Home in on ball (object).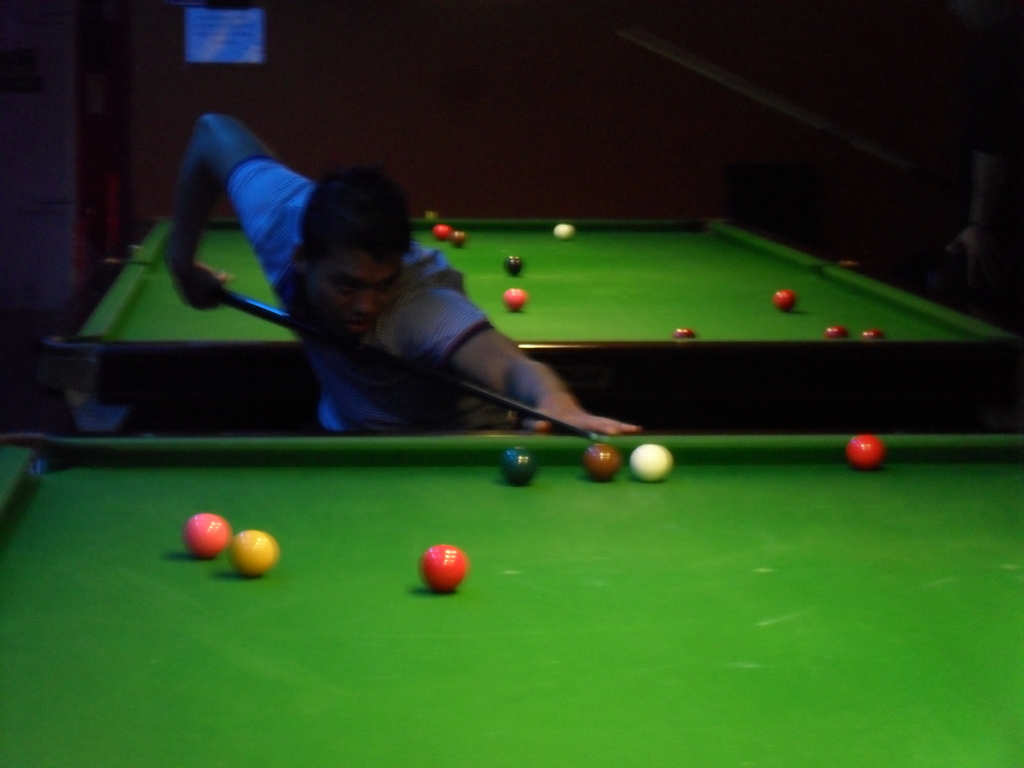
Homed in at [673, 327, 693, 339].
